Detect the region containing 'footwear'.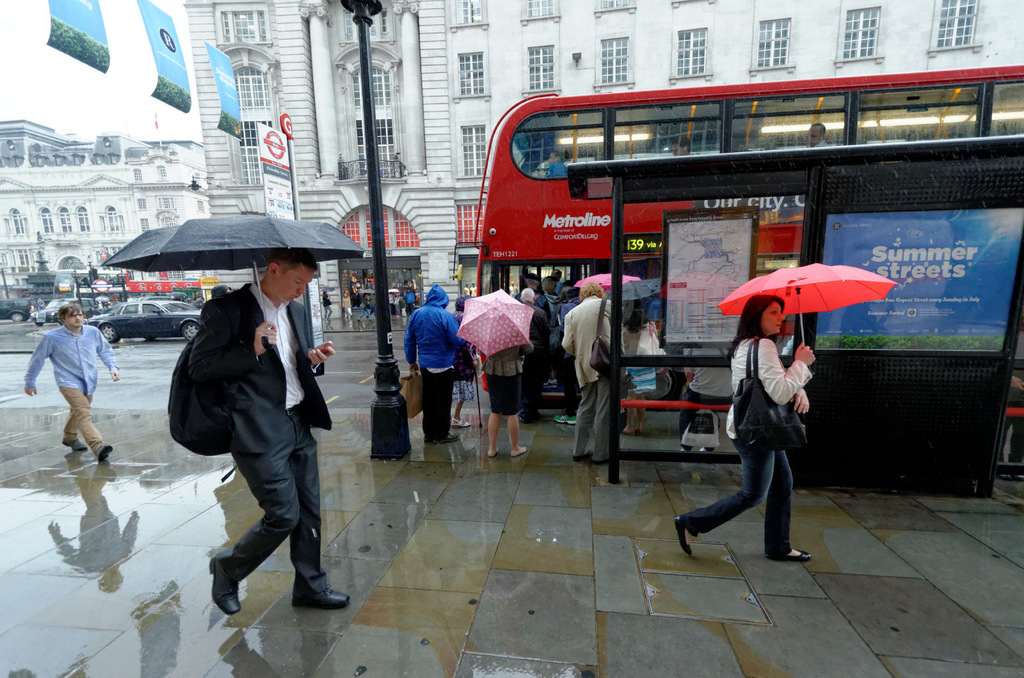
582:454:601:472.
